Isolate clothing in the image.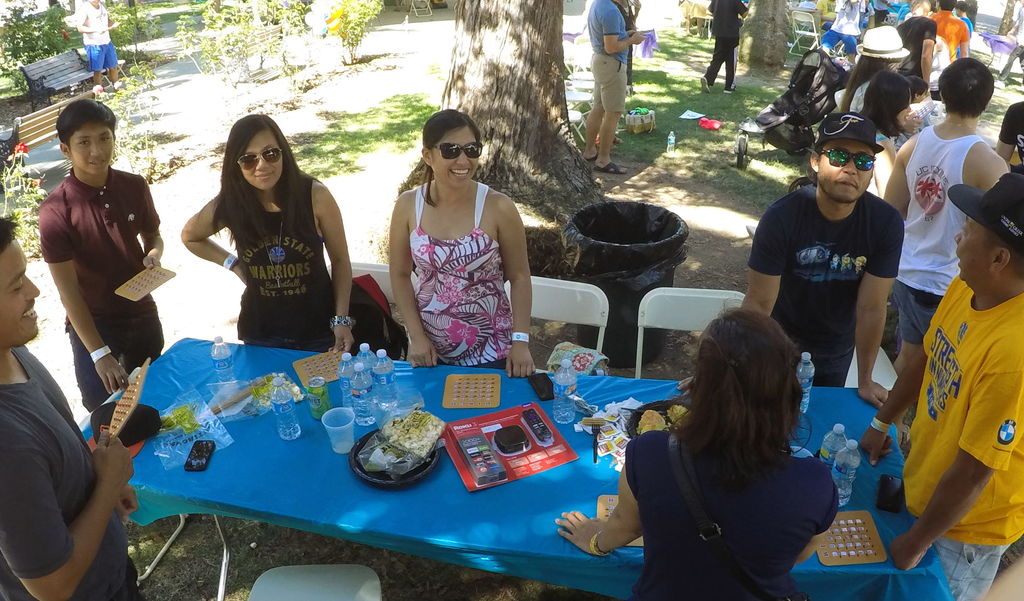
Isolated region: Rect(415, 182, 515, 367).
